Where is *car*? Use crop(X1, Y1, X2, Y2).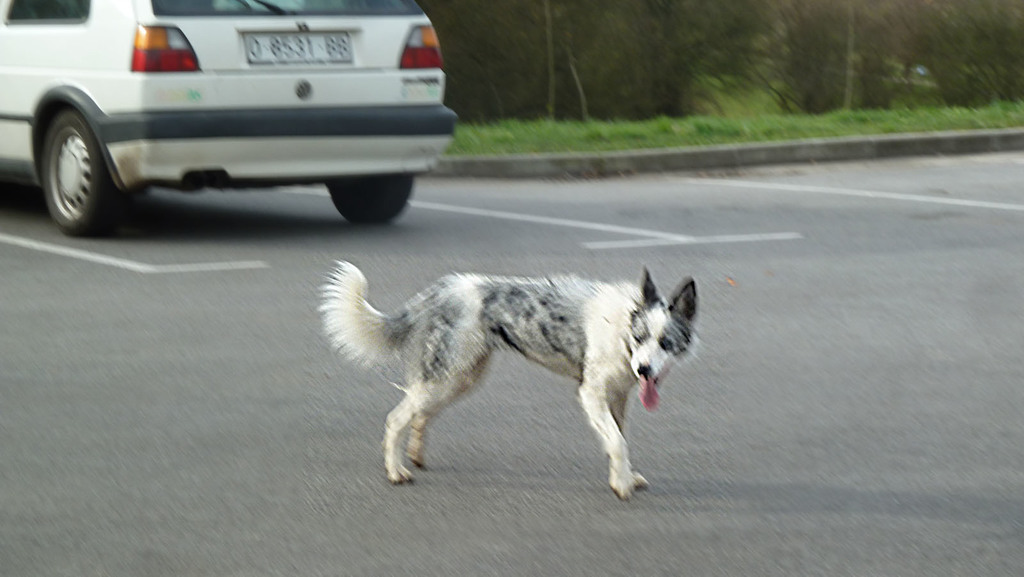
crop(0, 0, 461, 236).
